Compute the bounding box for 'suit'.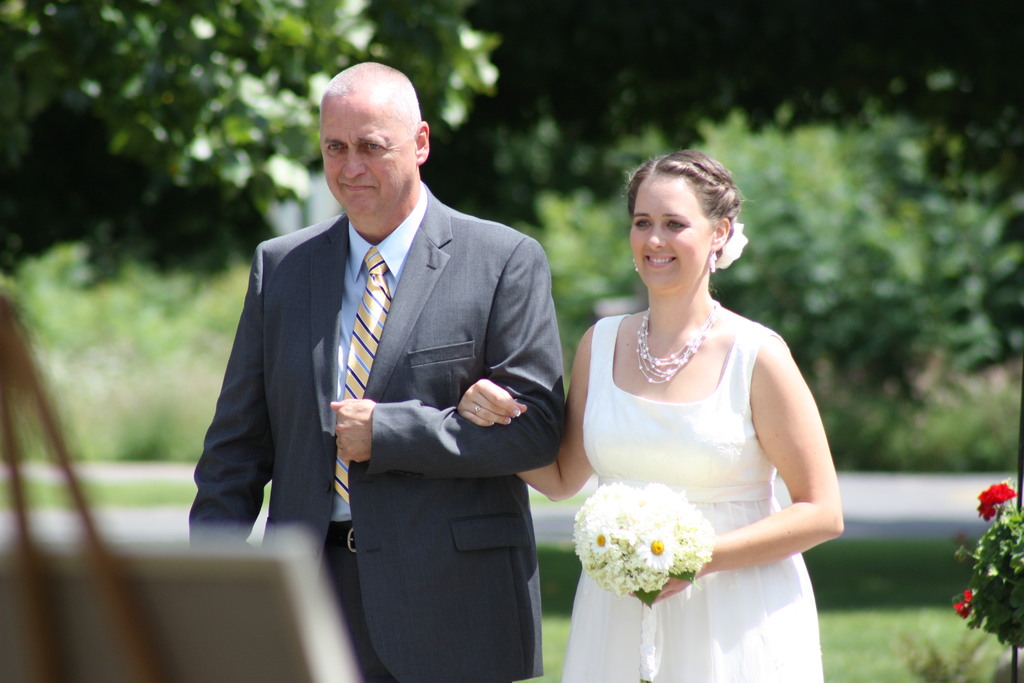
[x1=207, y1=94, x2=570, y2=660].
